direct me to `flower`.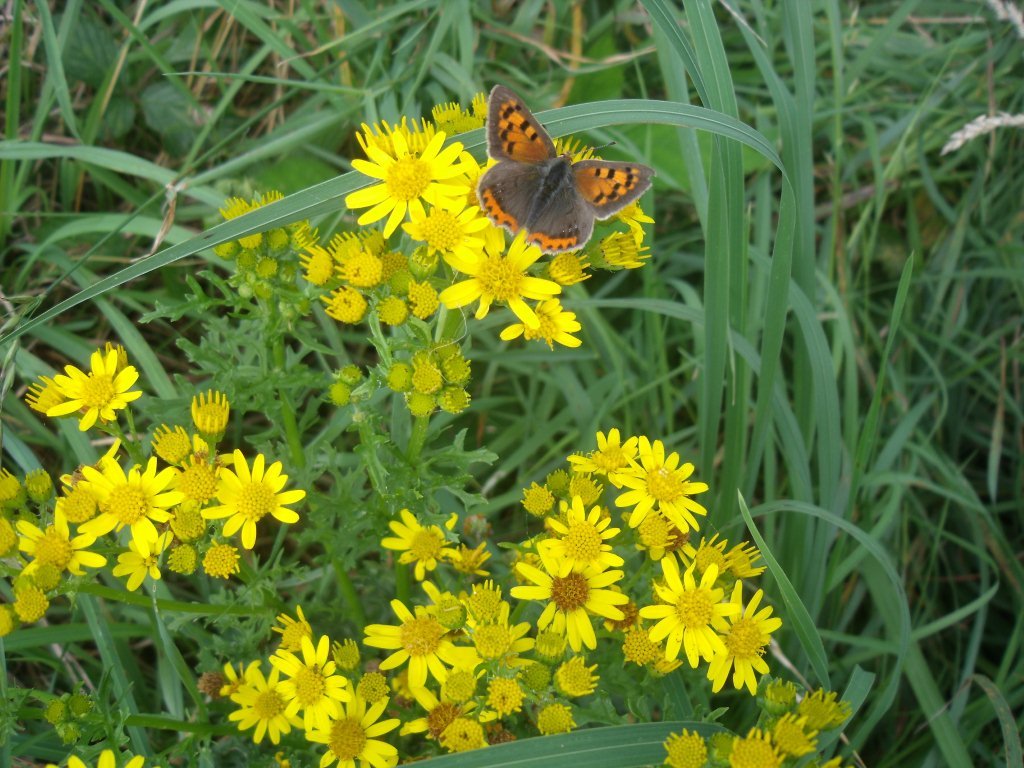
Direction: 35:356:145:424.
